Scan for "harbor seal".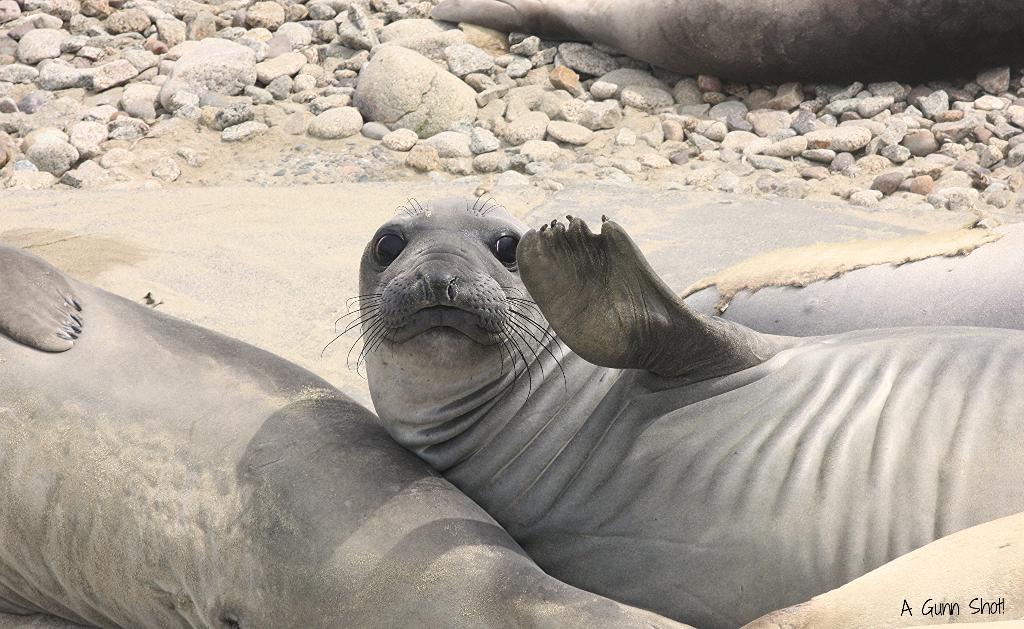
Scan result: x1=310 y1=188 x2=1023 y2=628.
